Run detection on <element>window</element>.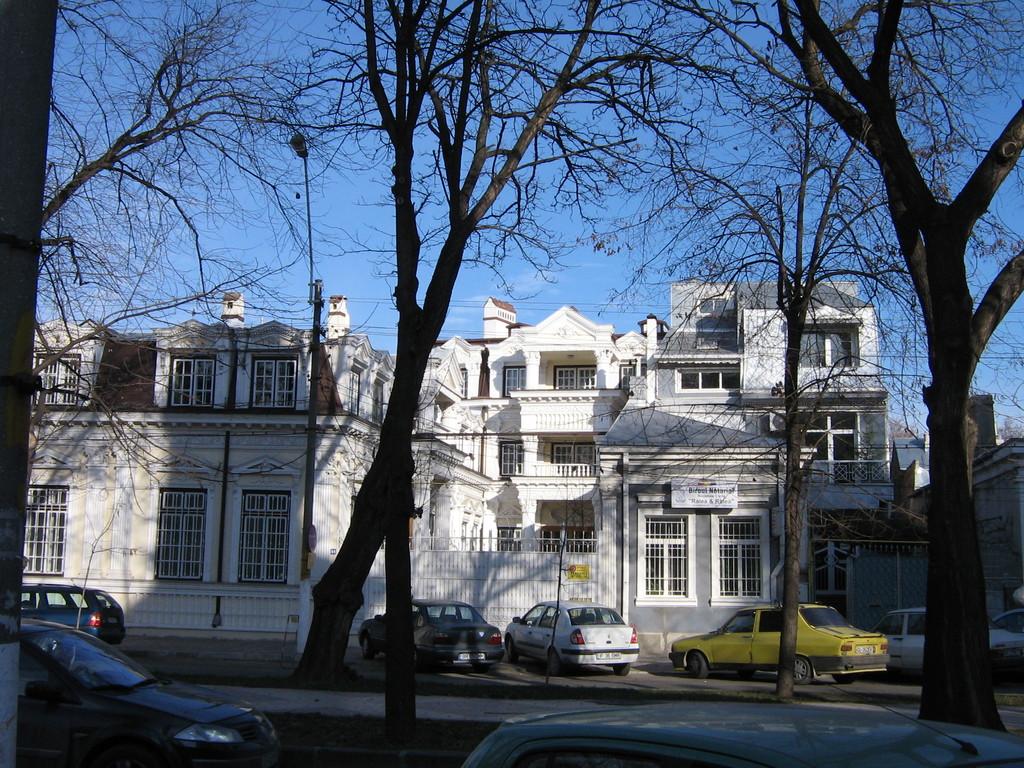
Result: 21/482/67/573.
